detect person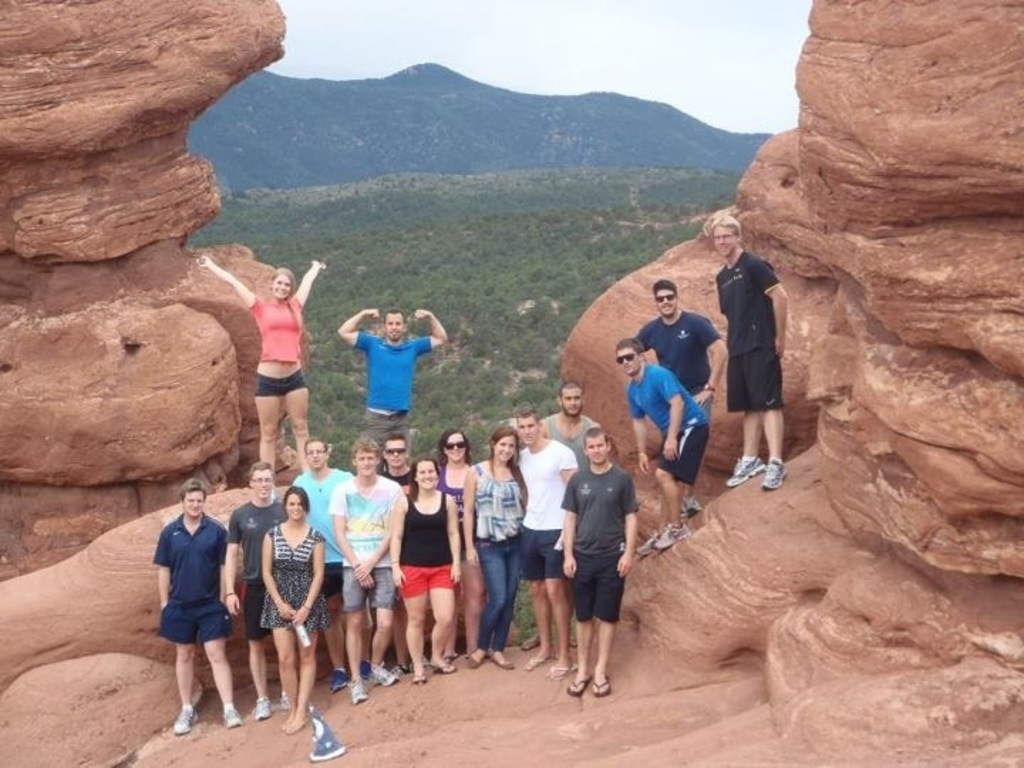
detection(385, 458, 462, 674)
